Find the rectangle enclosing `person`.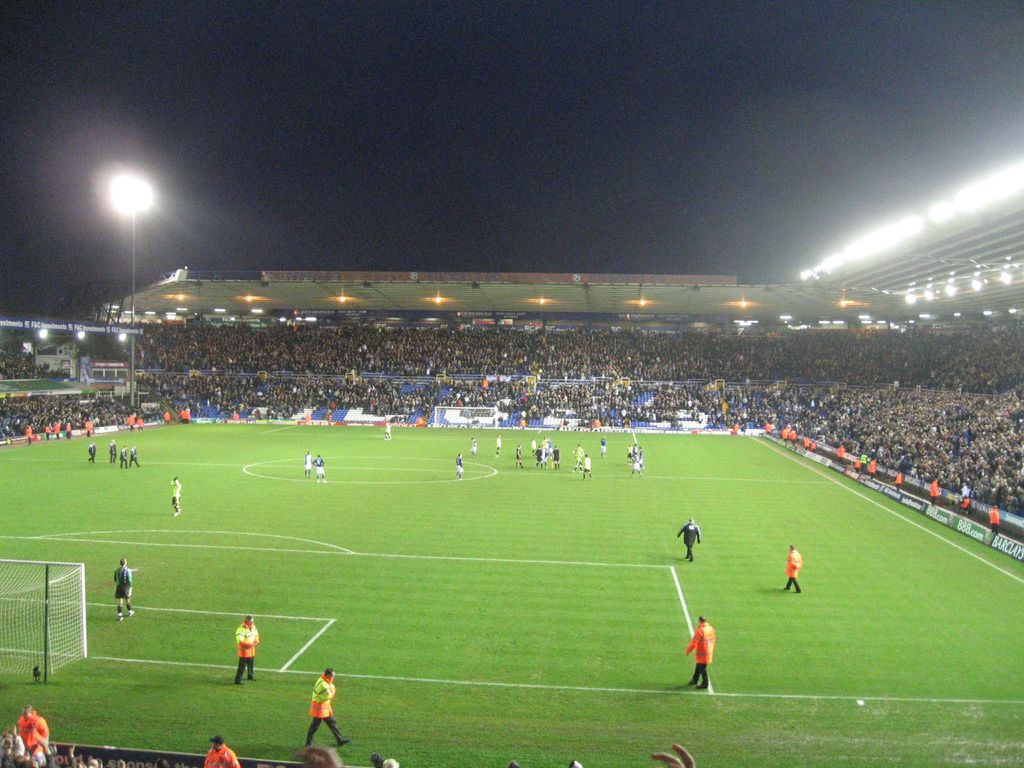
<bbox>572, 442, 584, 461</bbox>.
